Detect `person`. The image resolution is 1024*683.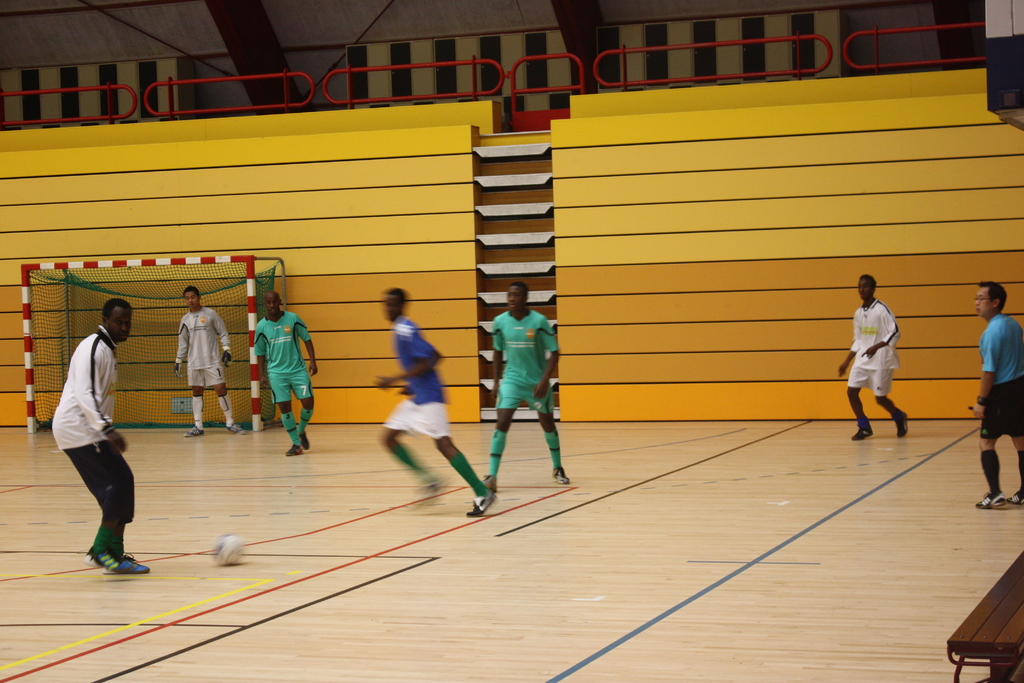
box=[184, 283, 235, 440].
